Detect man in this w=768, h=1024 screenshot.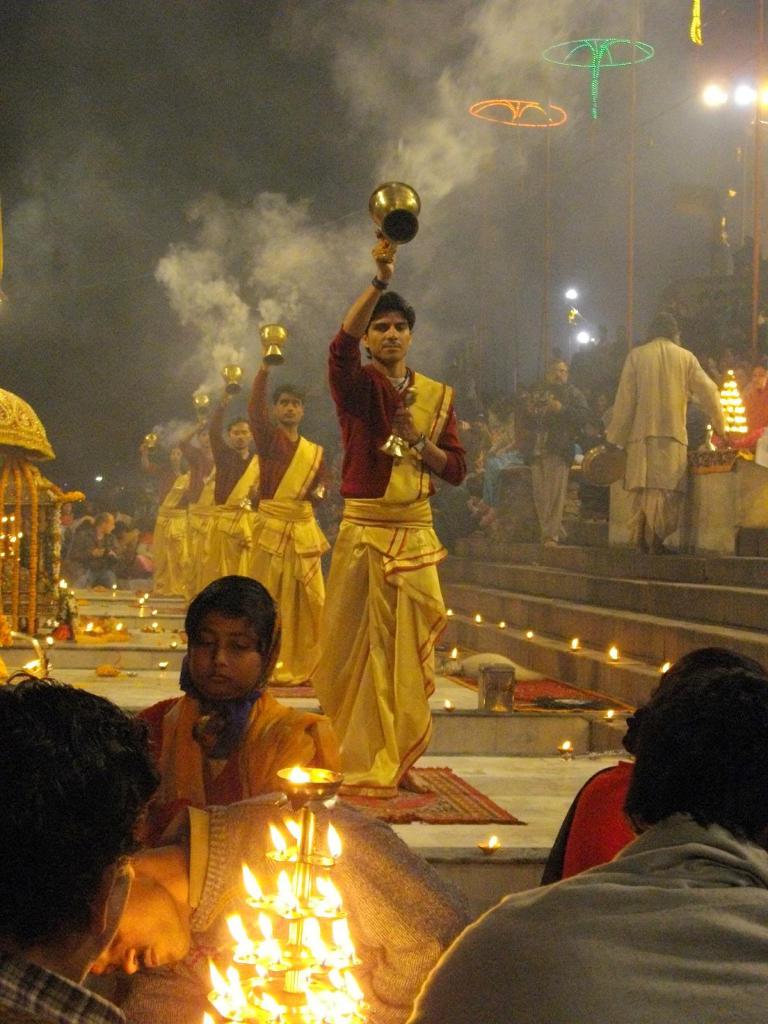
Detection: box=[244, 348, 332, 696].
